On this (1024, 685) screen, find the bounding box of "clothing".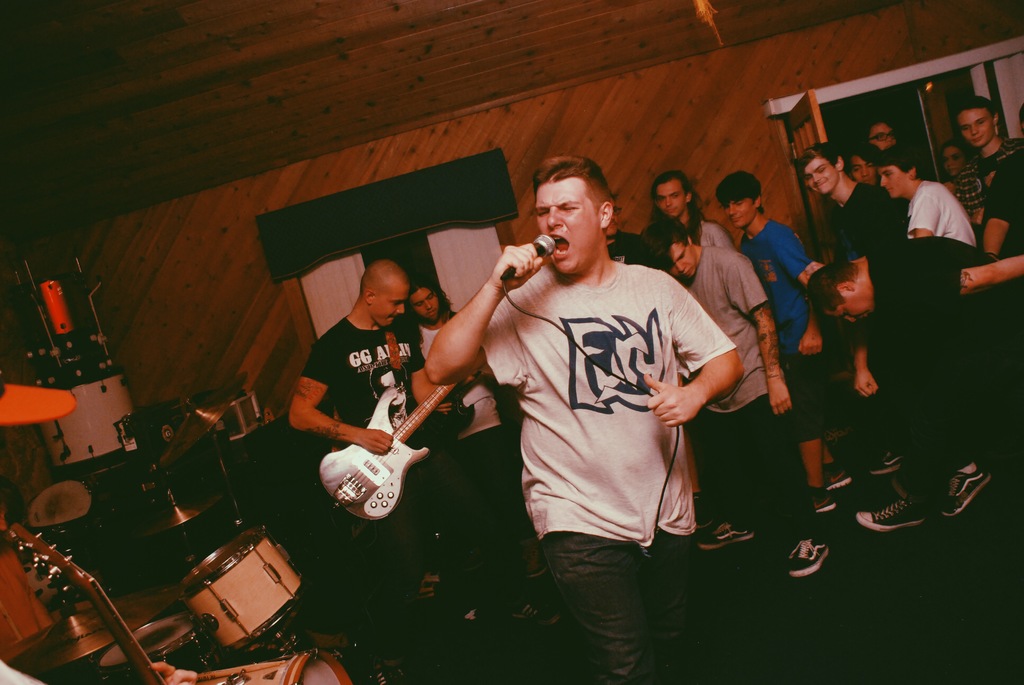
Bounding box: 829, 185, 924, 248.
